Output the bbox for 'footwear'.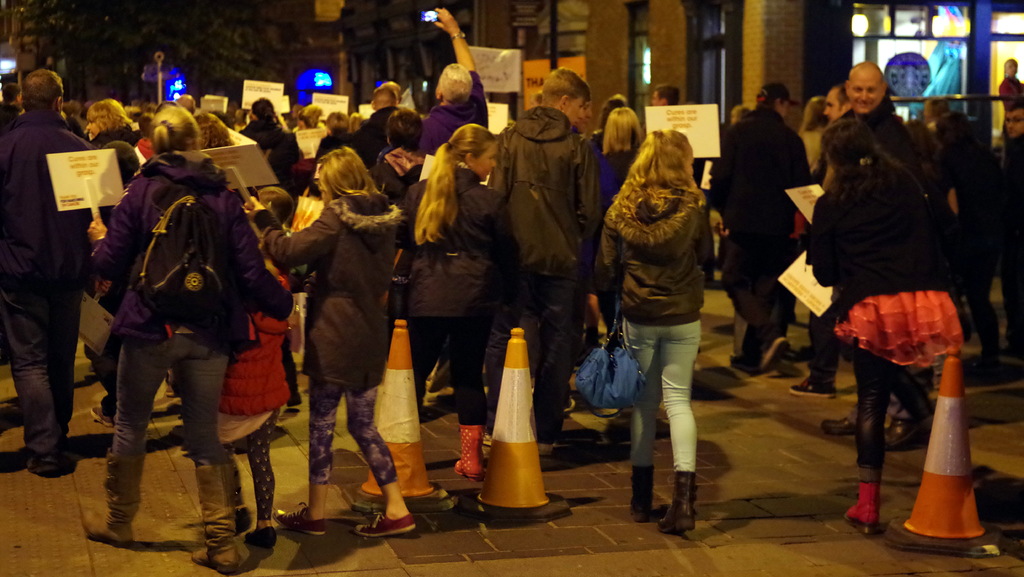
{"left": 641, "top": 464, "right": 708, "bottom": 528}.
